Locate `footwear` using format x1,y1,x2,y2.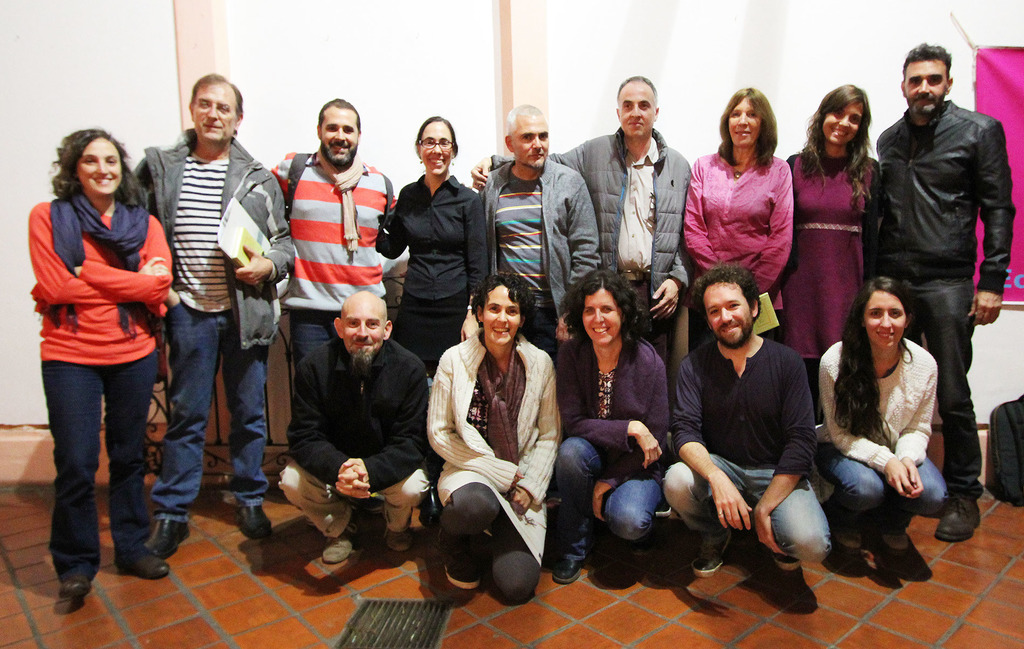
58,571,86,597.
